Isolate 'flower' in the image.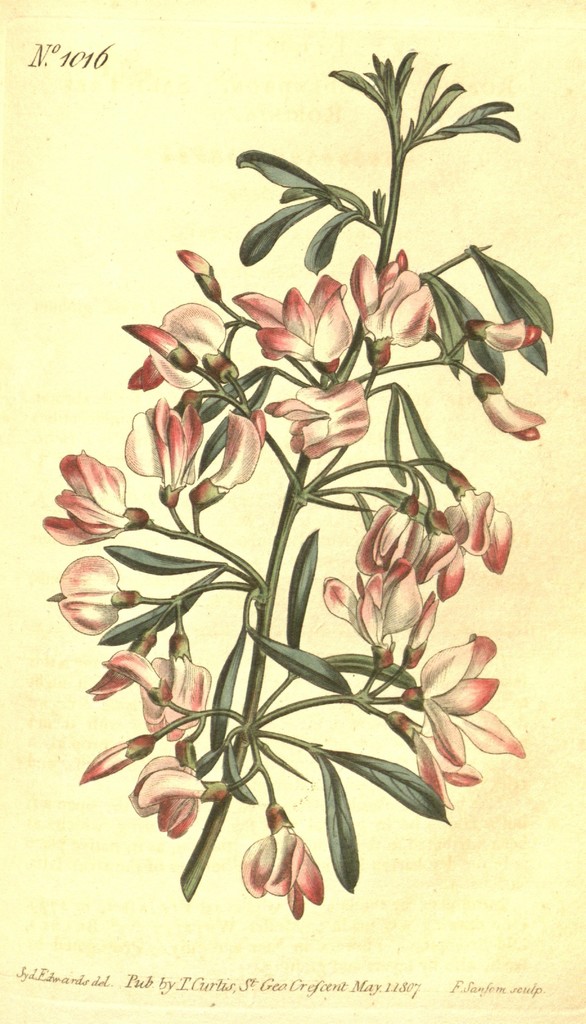
Isolated region: 268, 384, 375, 459.
